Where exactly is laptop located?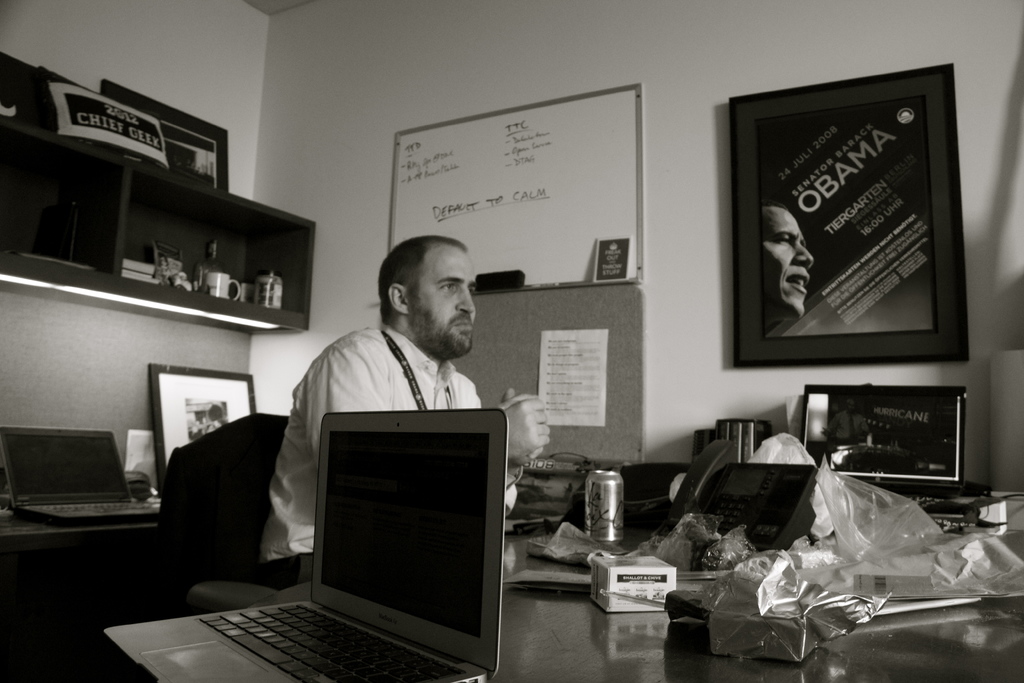
Its bounding box is locate(169, 407, 507, 682).
